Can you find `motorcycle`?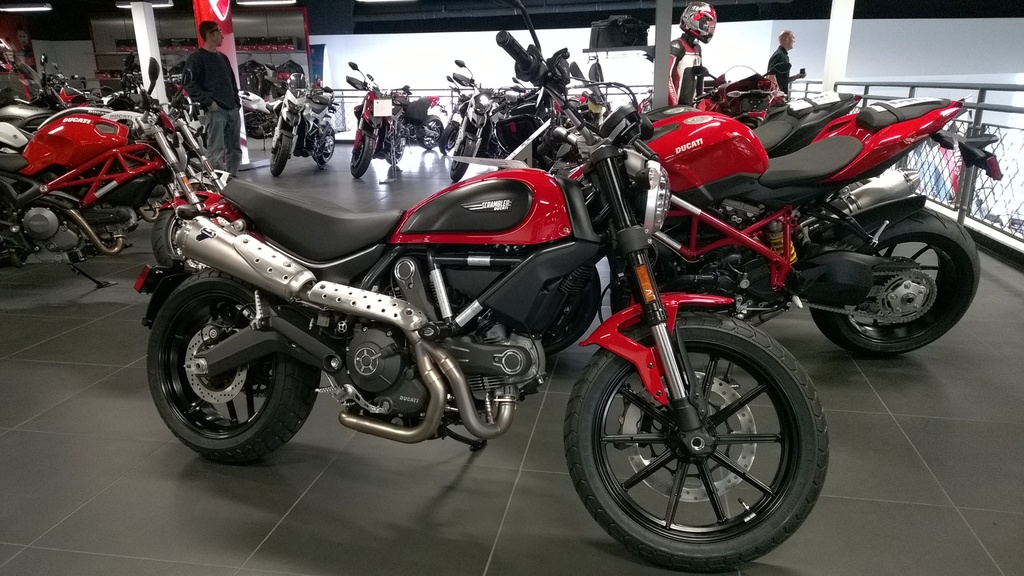
Yes, bounding box: box=[108, 42, 937, 536].
